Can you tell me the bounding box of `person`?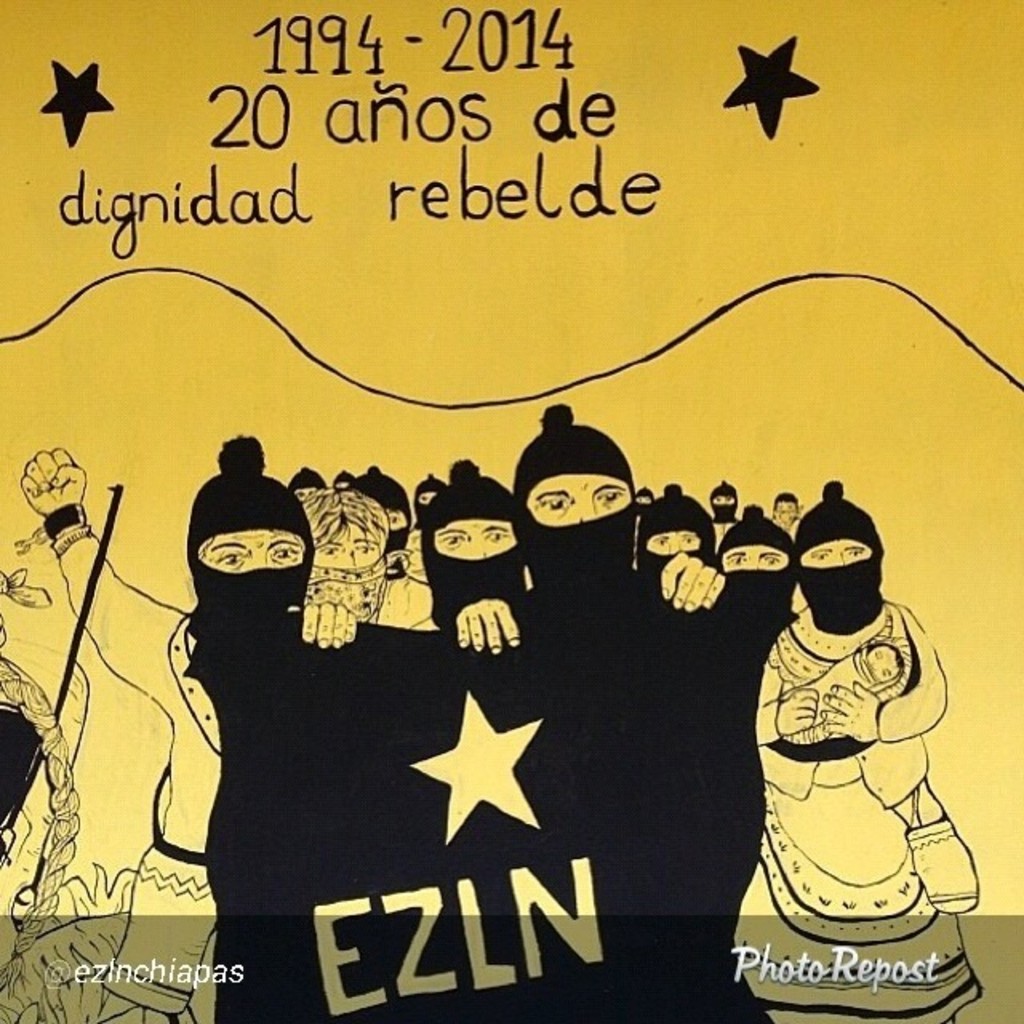
635,491,659,507.
